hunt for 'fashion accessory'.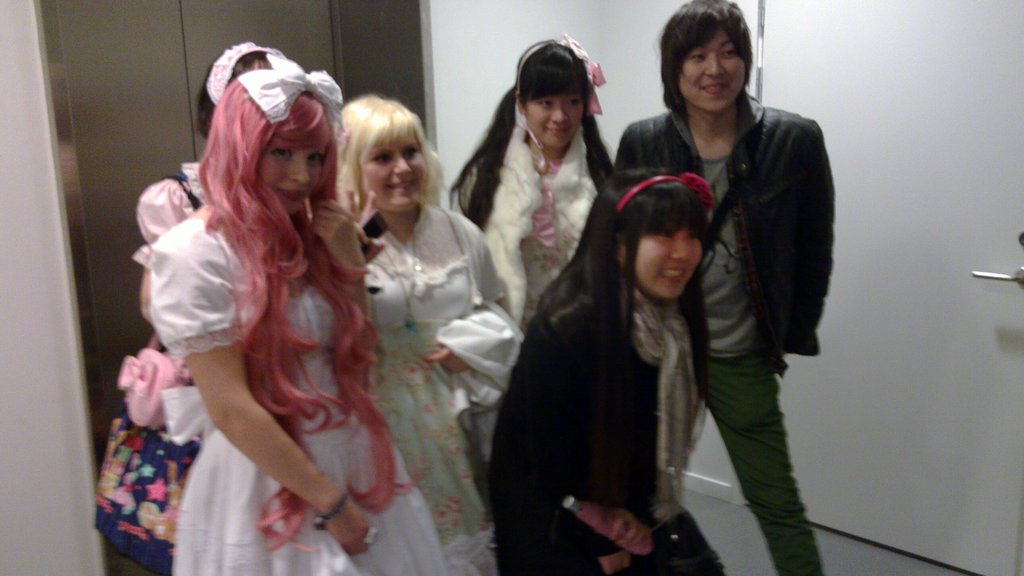
Hunted down at {"x1": 611, "y1": 169, "x2": 719, "y2": 219}.
